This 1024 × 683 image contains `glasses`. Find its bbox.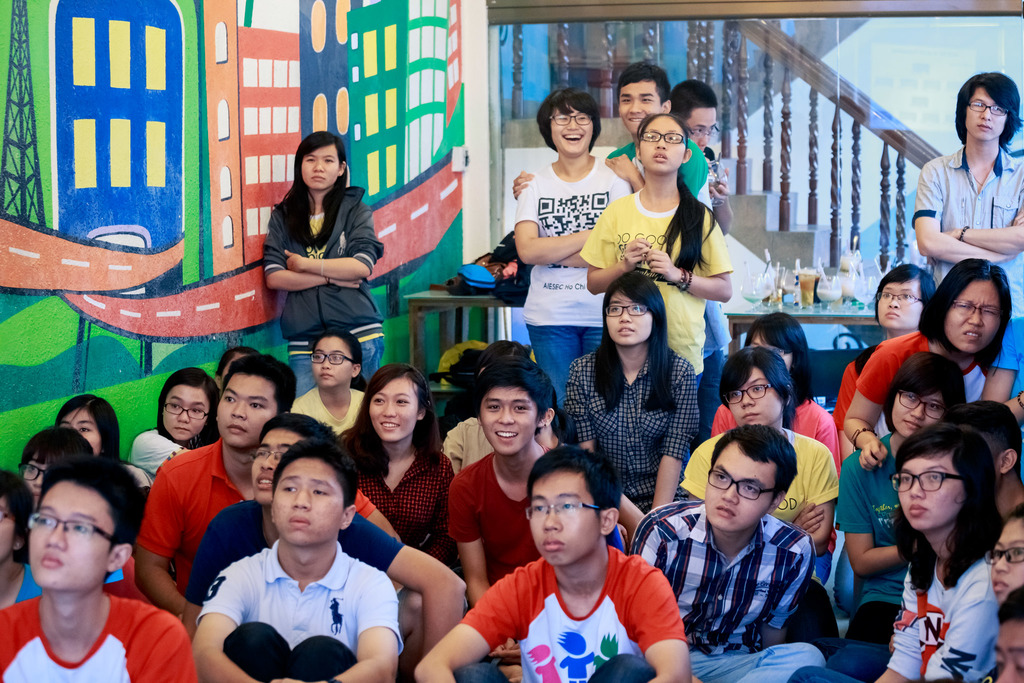
pyautogui.locateOnScreen(15, 455, 48, 484).
